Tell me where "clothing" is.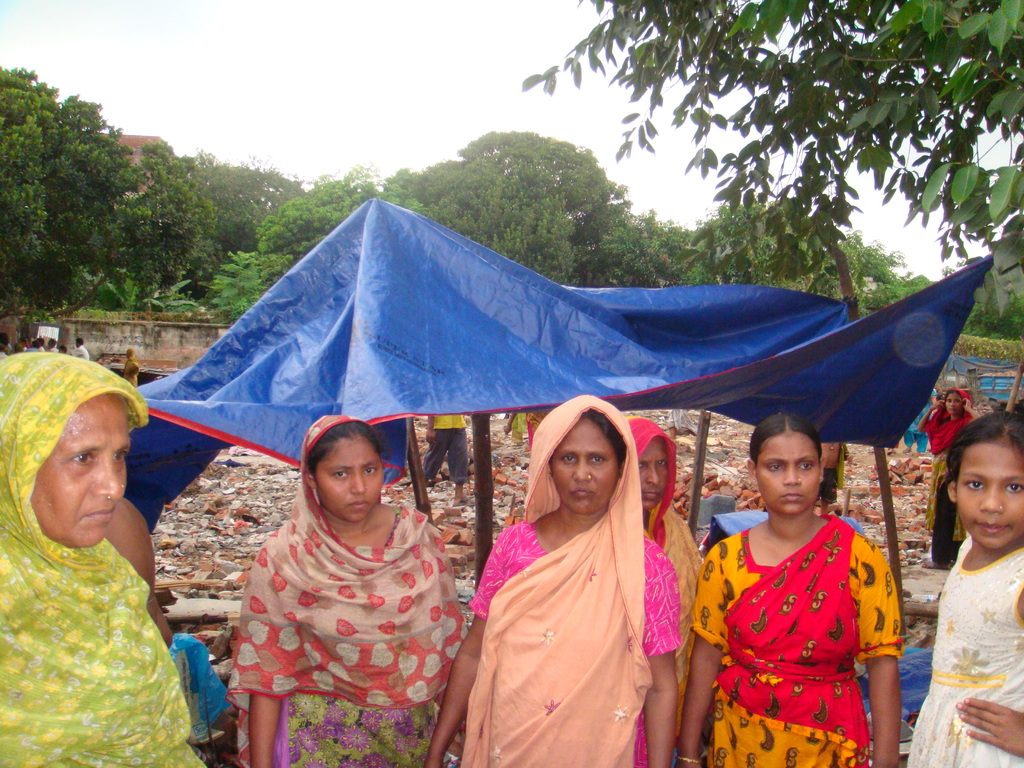
"clothing" is at <region>223, 415, 468, 767</region>.
